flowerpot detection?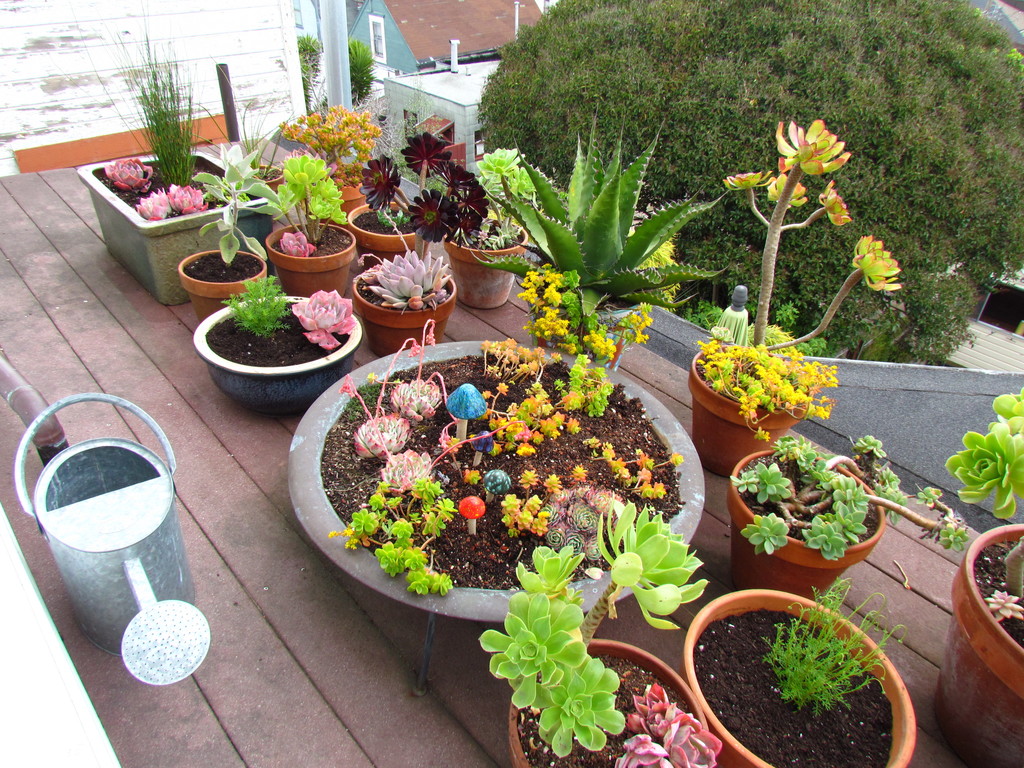
bbox=[349, 259, 456, 358]
